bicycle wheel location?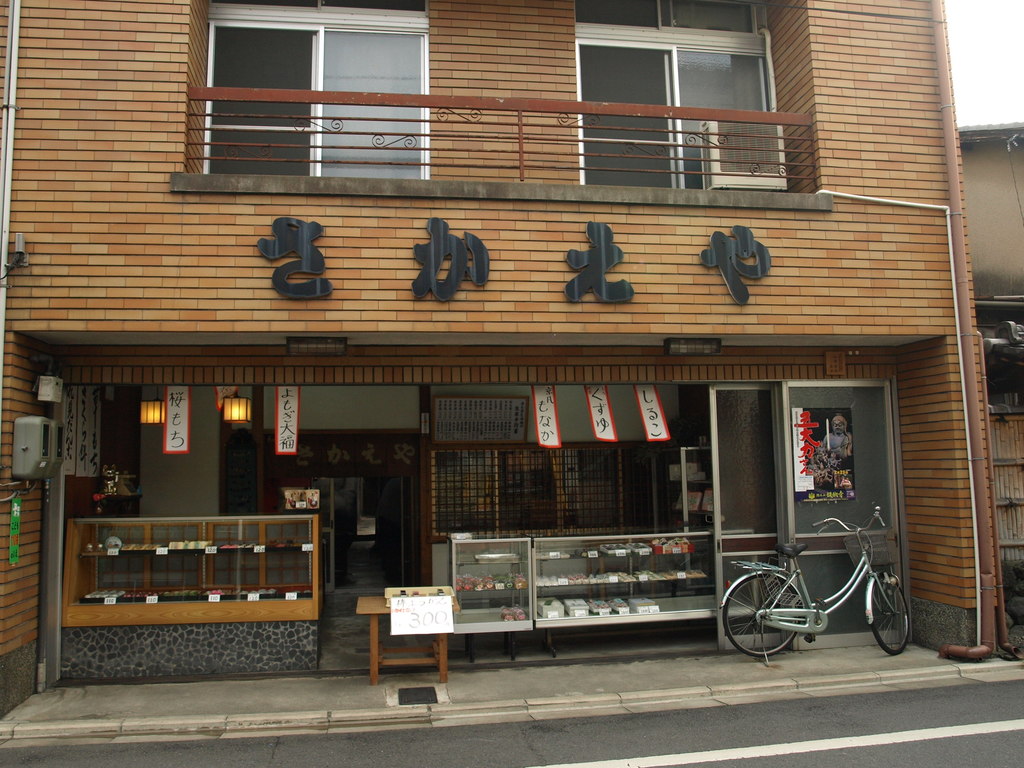
locate(860, 566, 927, 662)
